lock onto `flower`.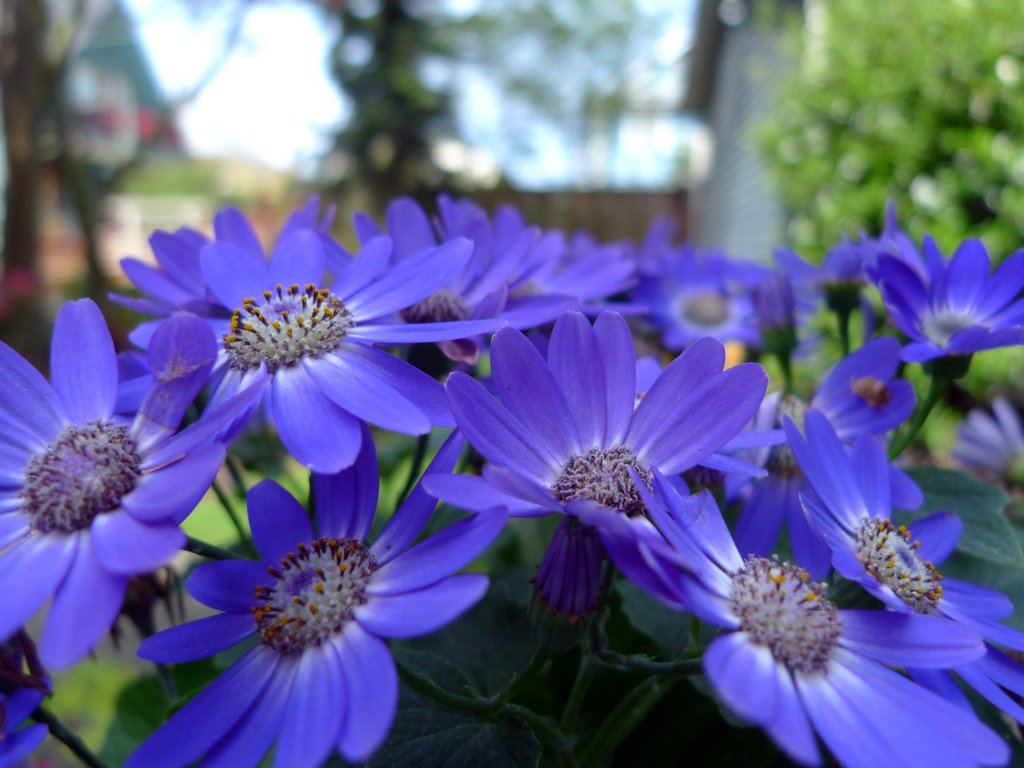
Locked: region(707, 334, 920, 582).
